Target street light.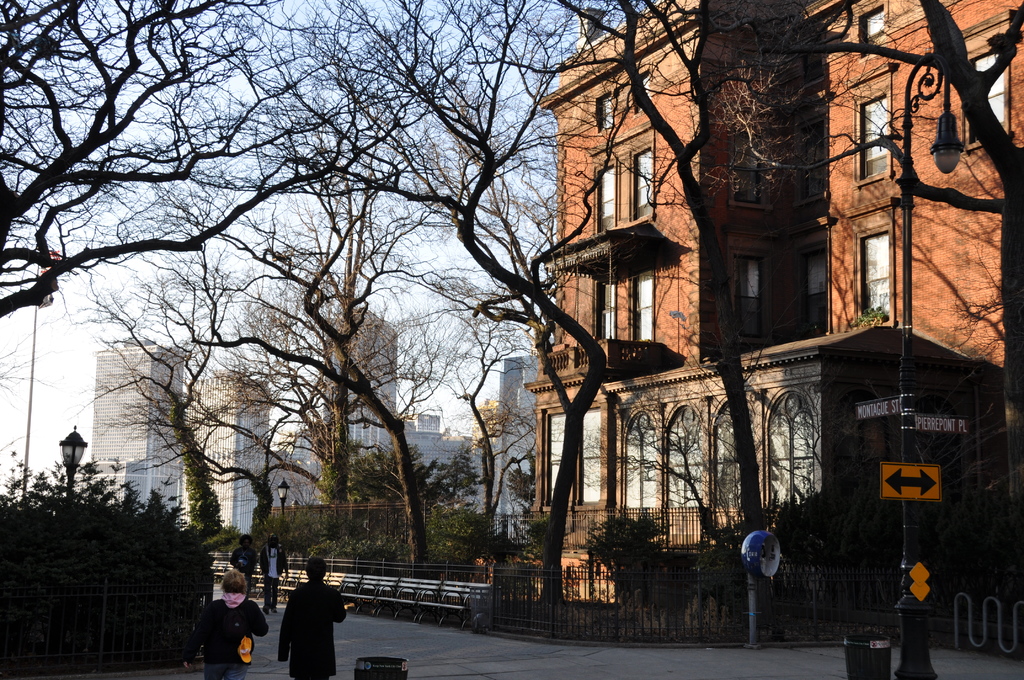
Target region: bbox(60, 425, 87, 670).
